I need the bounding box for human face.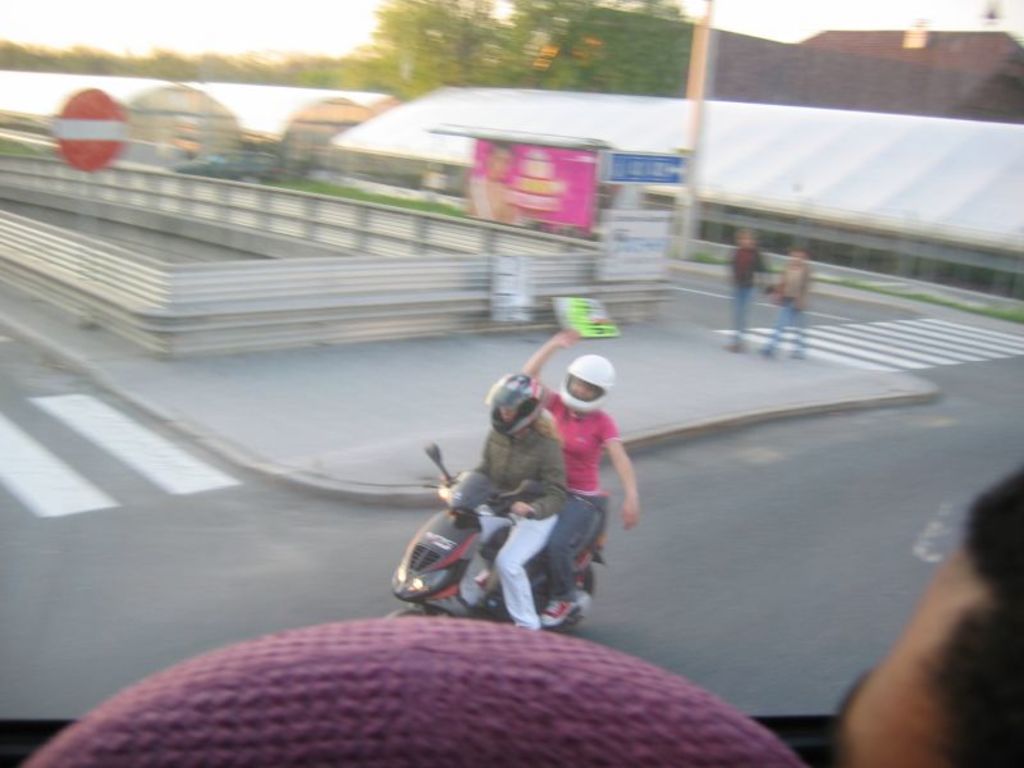
Here it is: [832, 556, 986, 767].
